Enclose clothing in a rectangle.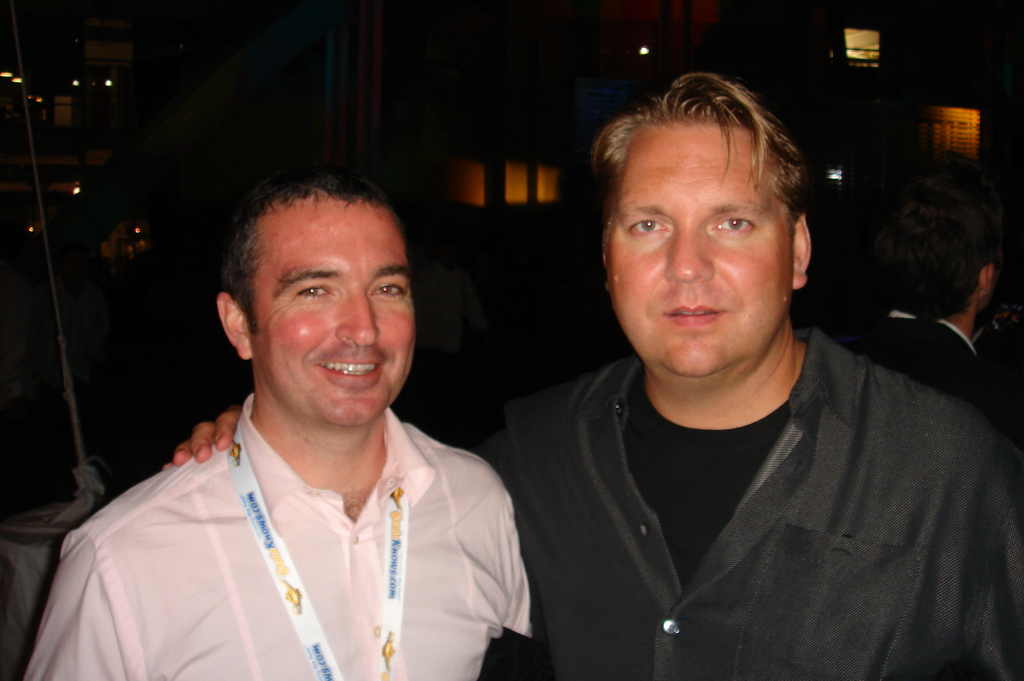
l=13, t=391, r=532, b=680.
